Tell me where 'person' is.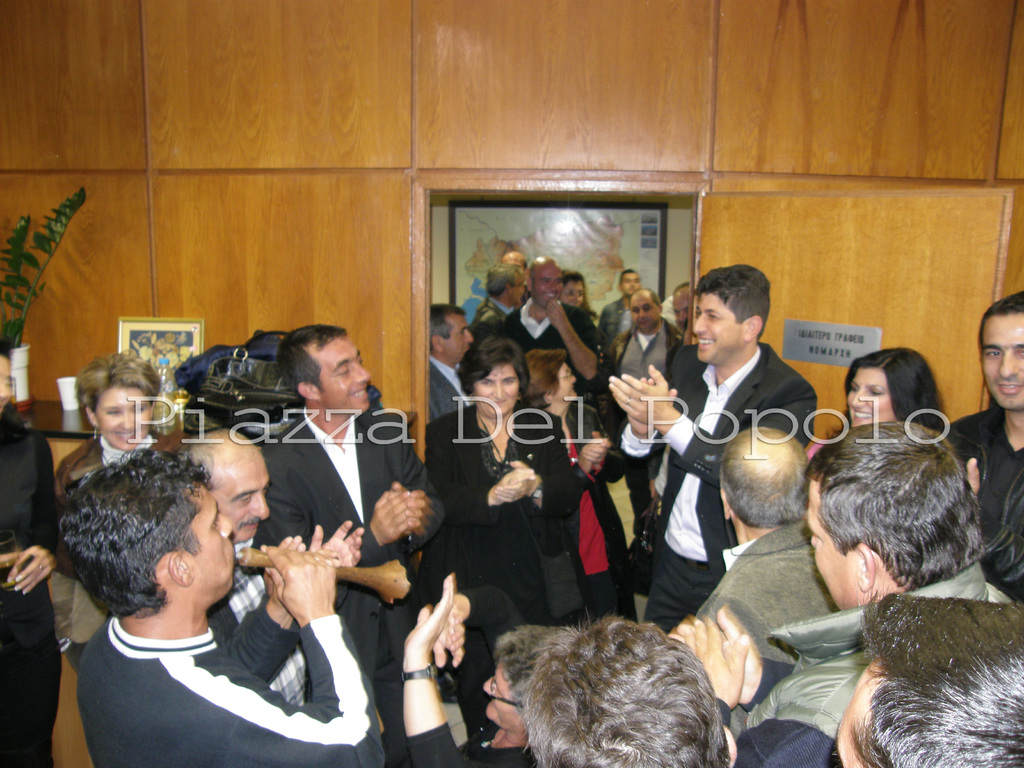
'person' is at 620,262,817,632.
